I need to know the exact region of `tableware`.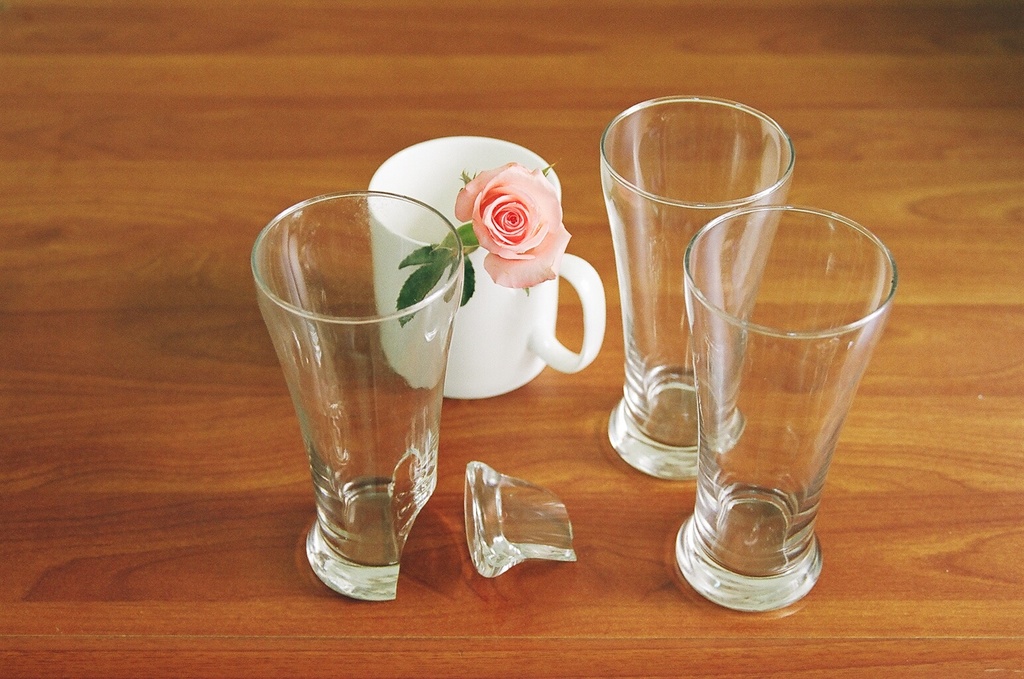
Region: <bbox>672, 205, 901, 616</bbox>.
